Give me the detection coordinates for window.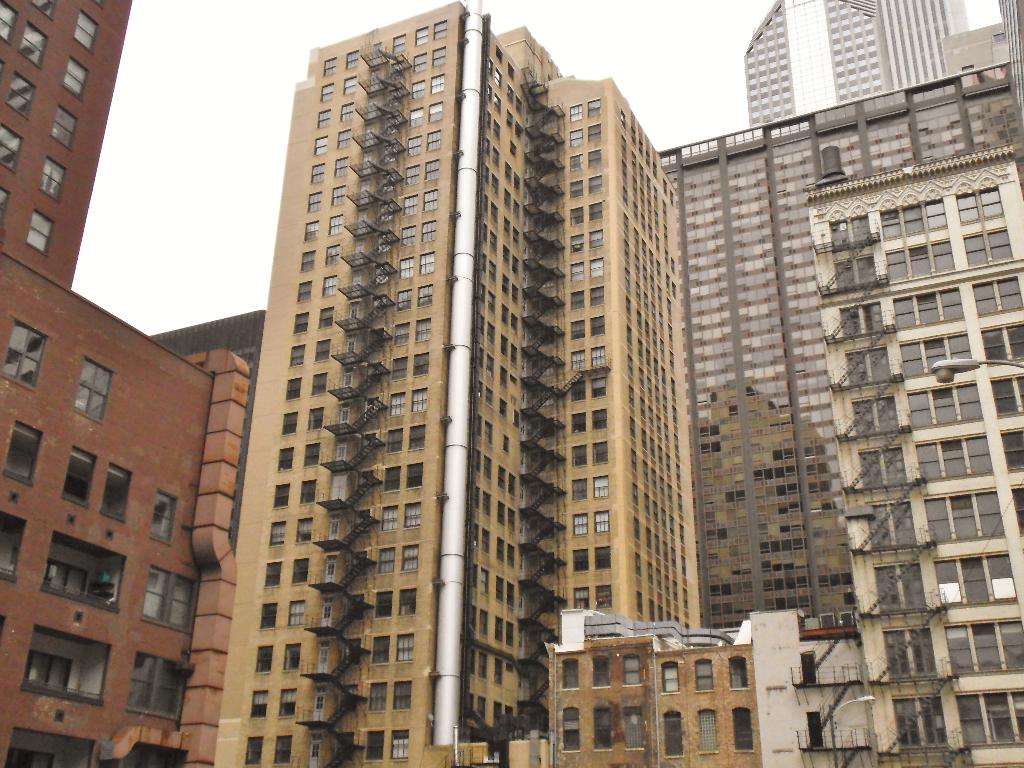
<region>337, 157, 352, 178</region>.
